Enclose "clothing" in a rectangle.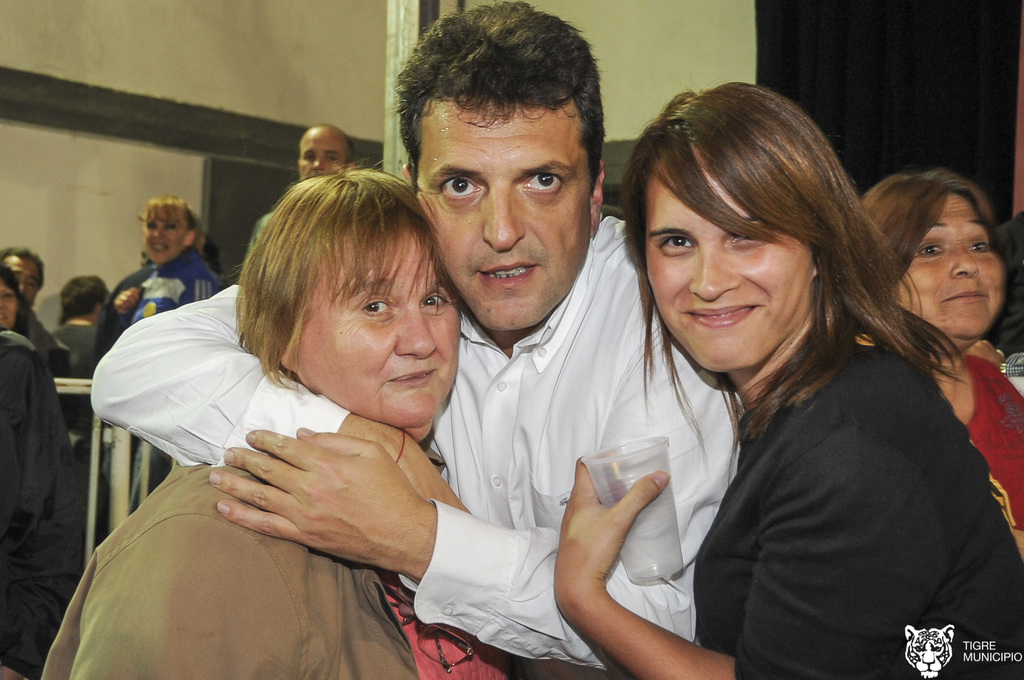
rect(43, 465, 420, 679).
